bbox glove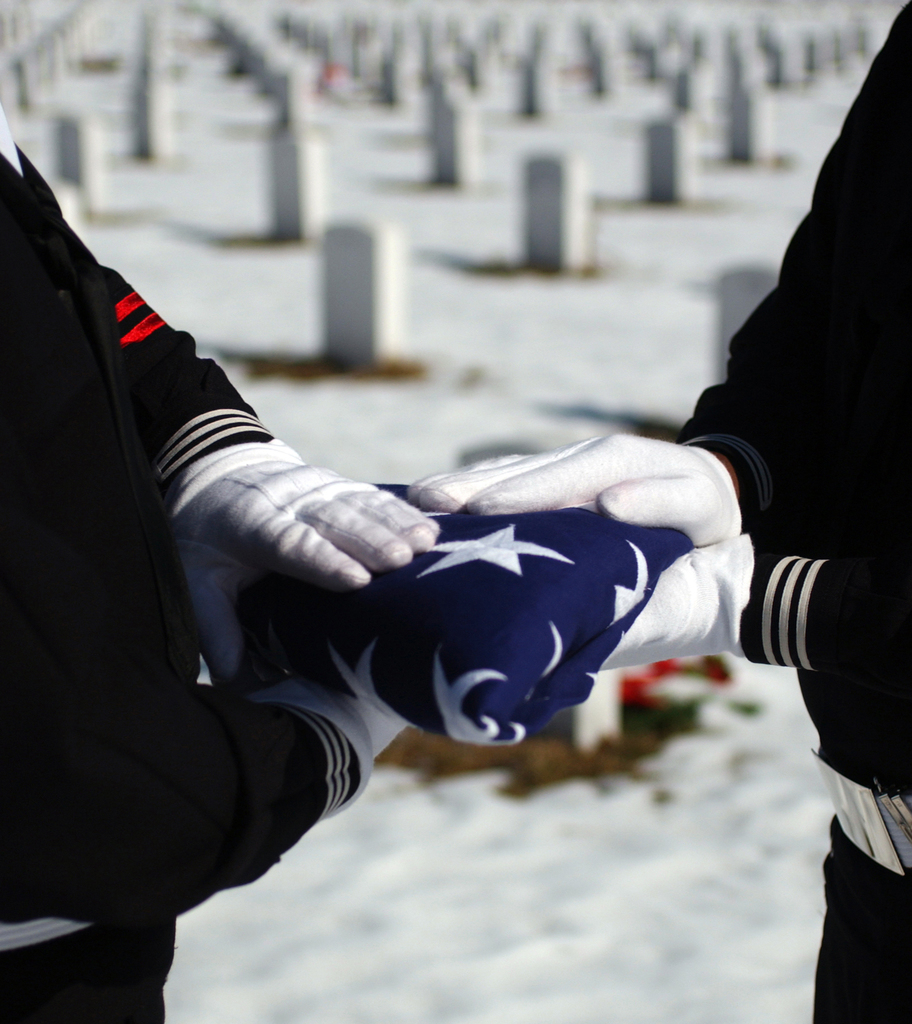
bbox=(295, 657, 402, 797)
